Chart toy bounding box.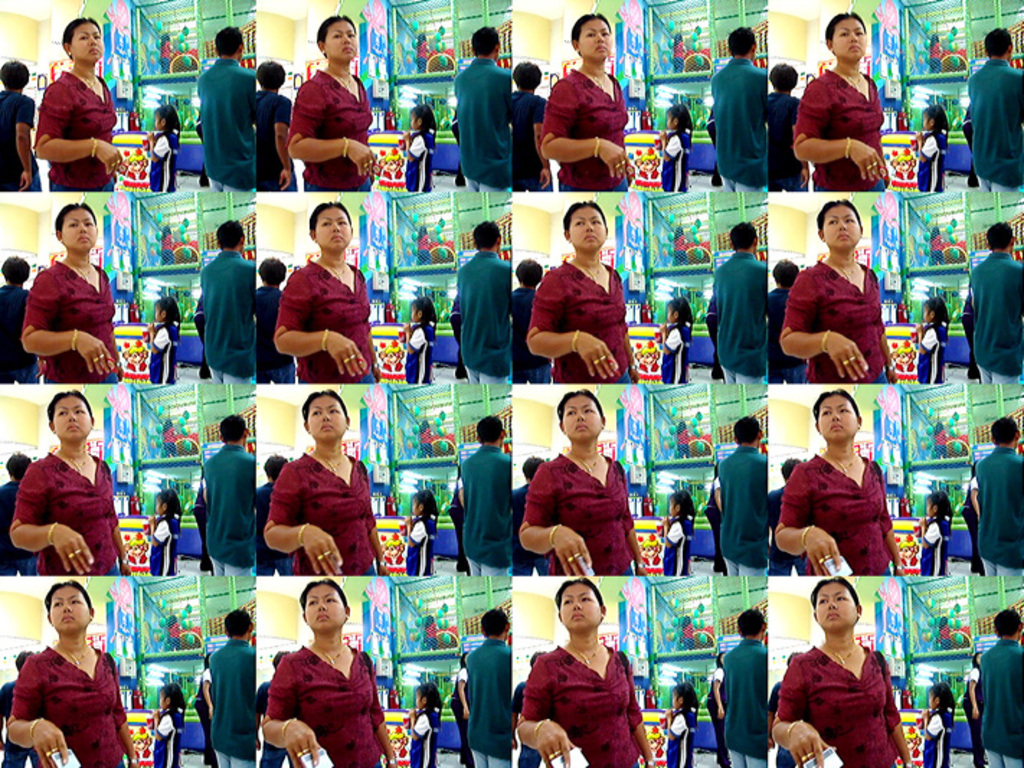
Charted: 423,216,472,271.
